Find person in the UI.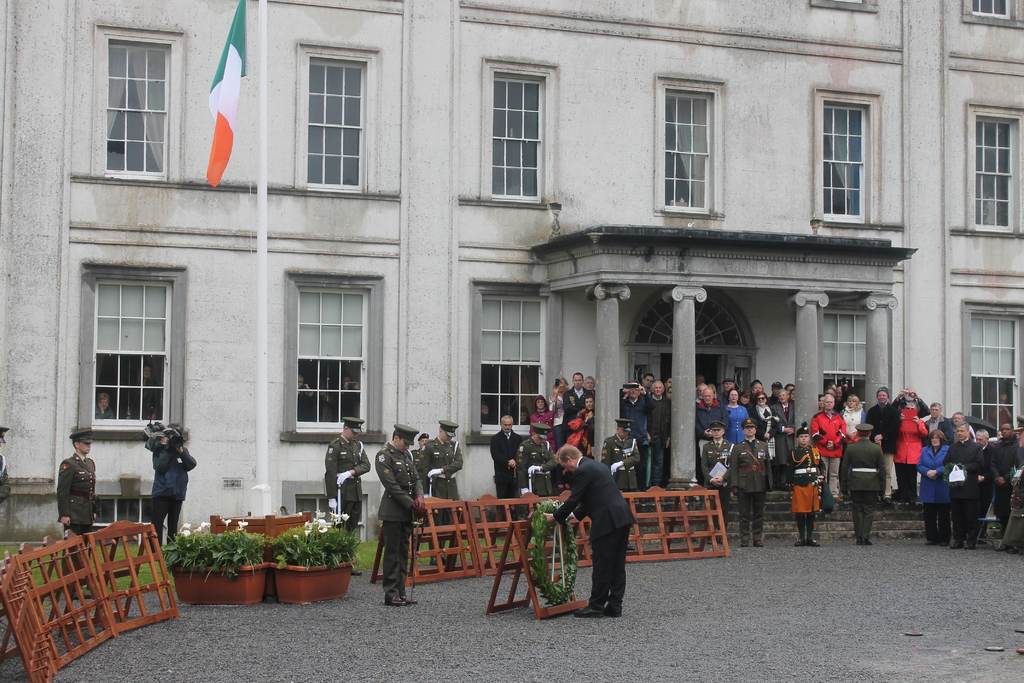
UI element at <box>893,400,927,497</box>.
